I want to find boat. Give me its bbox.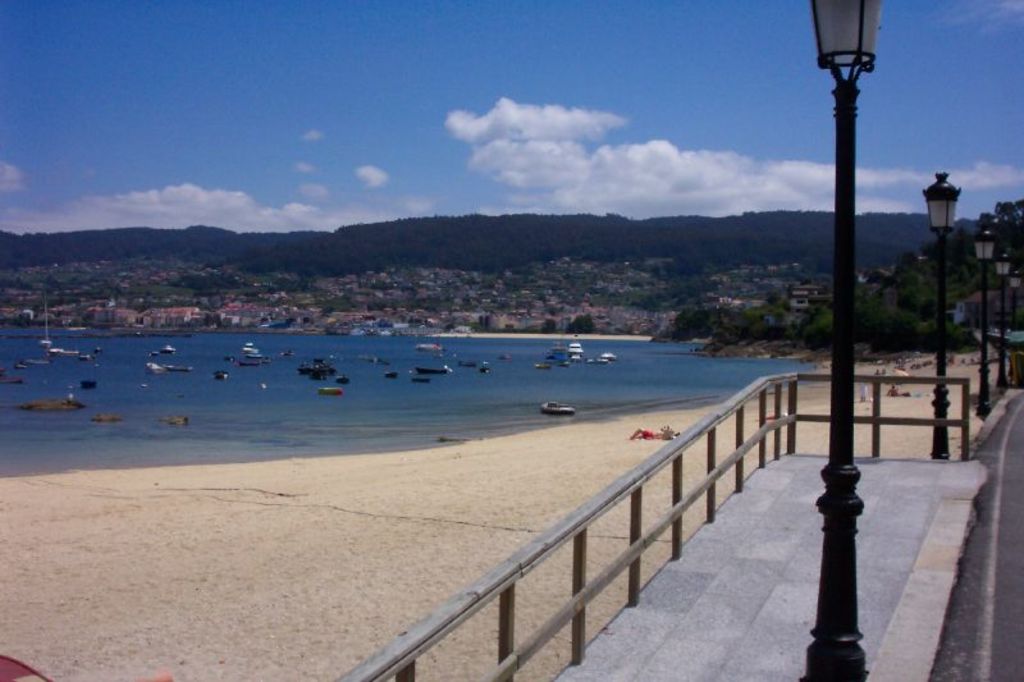
l=239, t=343, r=261, b=351.
